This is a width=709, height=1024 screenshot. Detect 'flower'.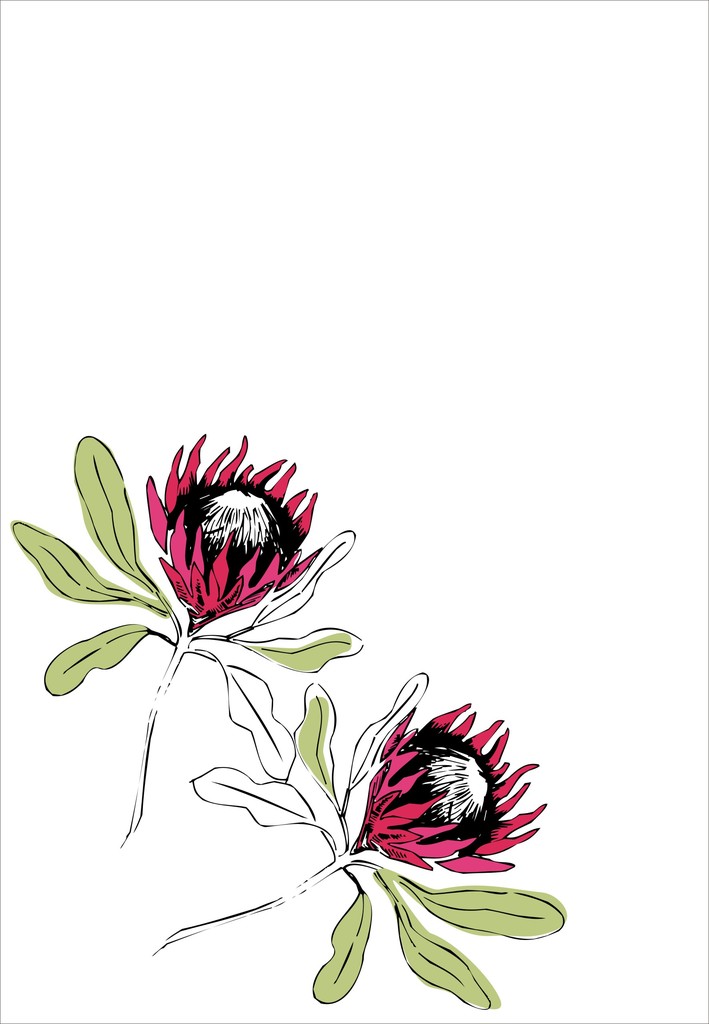
143:430:327:629.
